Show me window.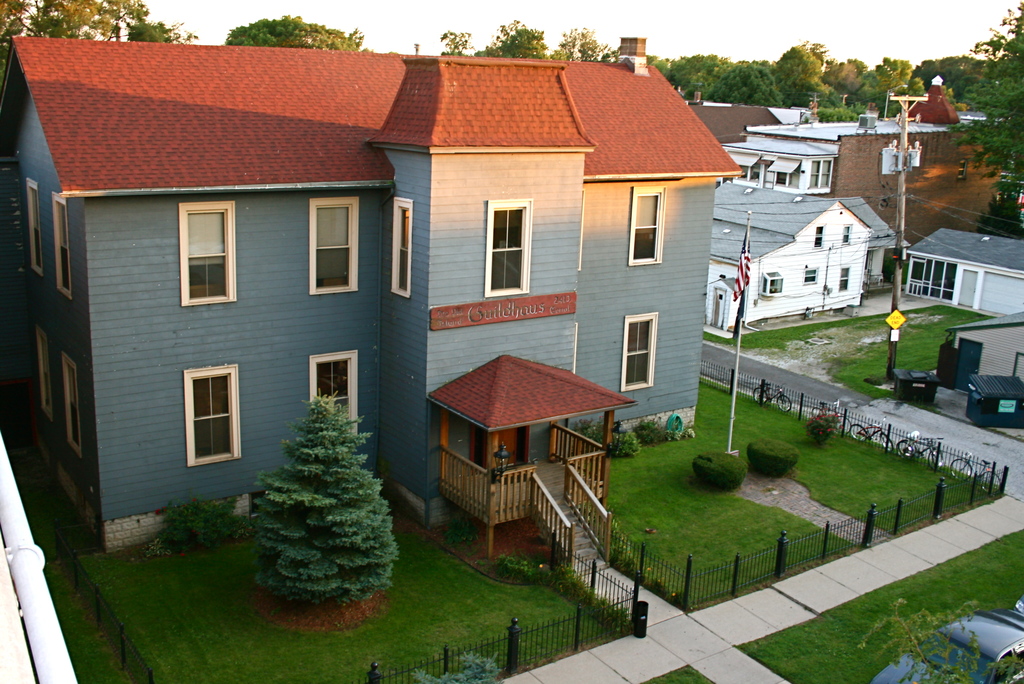
window is here: [760, 268, 784, 297].
